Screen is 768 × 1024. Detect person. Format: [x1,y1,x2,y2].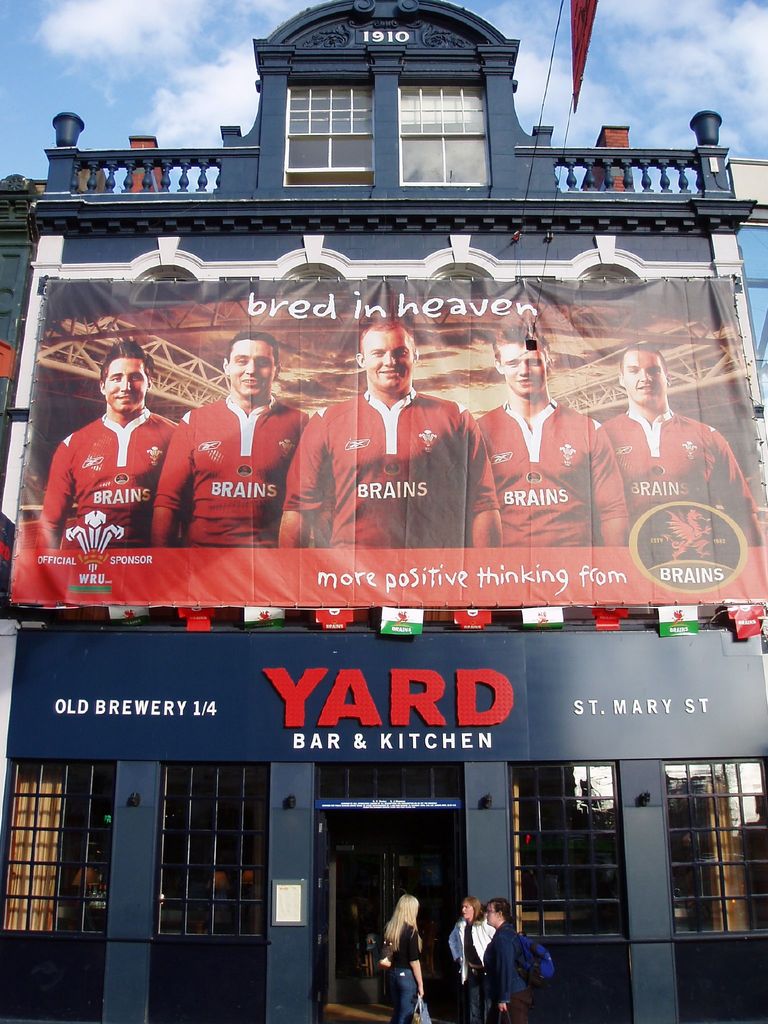
[382,893,426,1023].
